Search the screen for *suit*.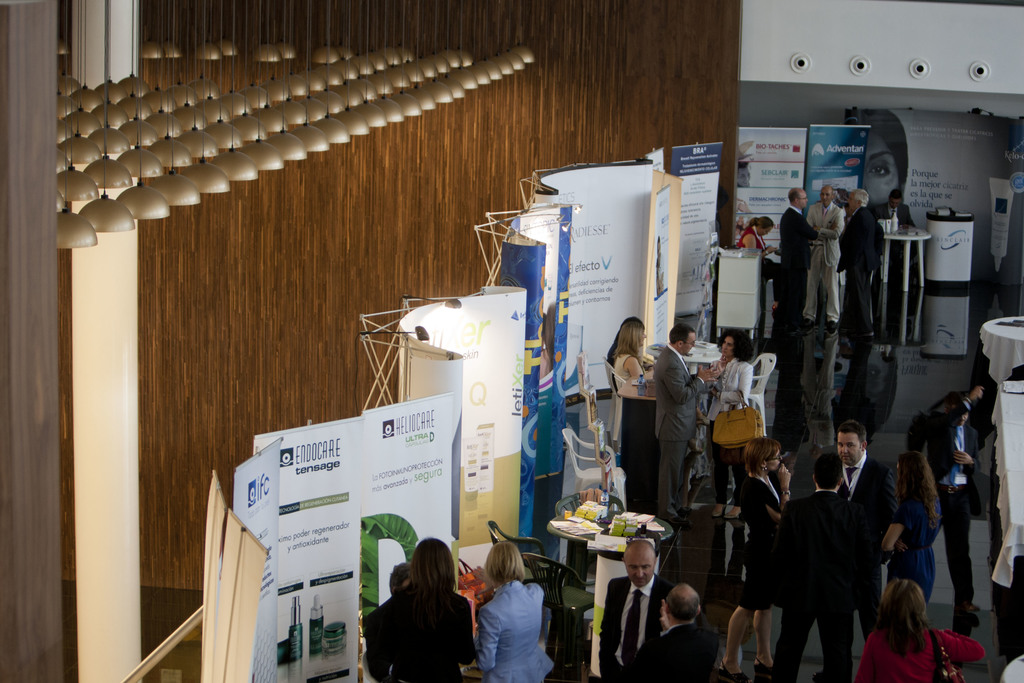
Found at detection(776, 204, 811, 319).
